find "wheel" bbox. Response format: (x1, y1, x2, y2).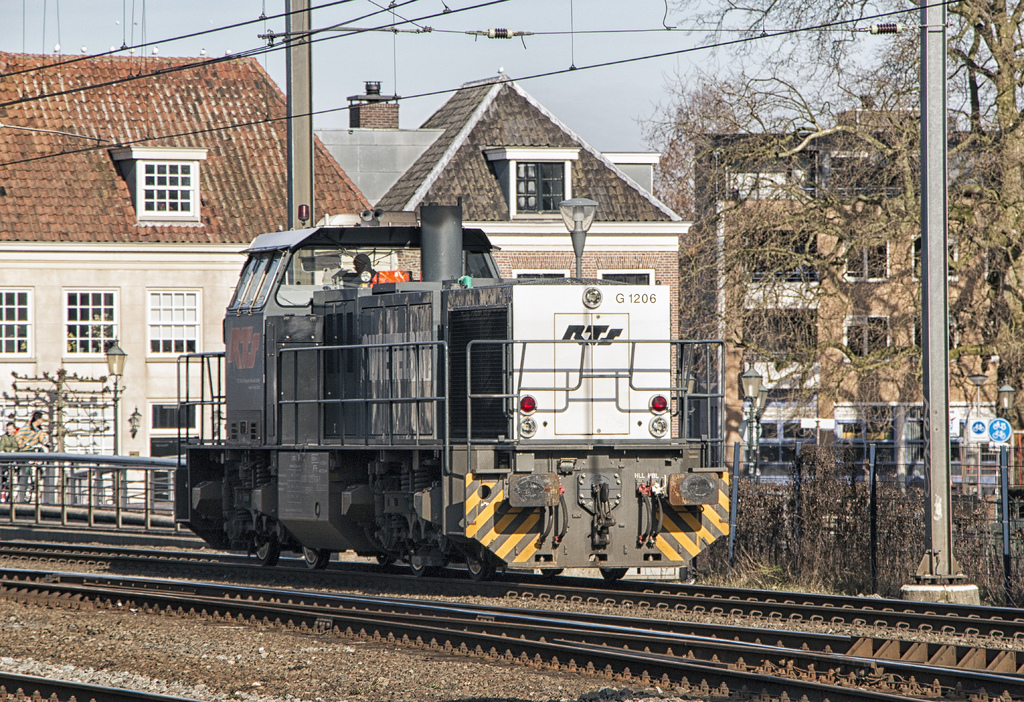
(409, 560, 434, 576).
